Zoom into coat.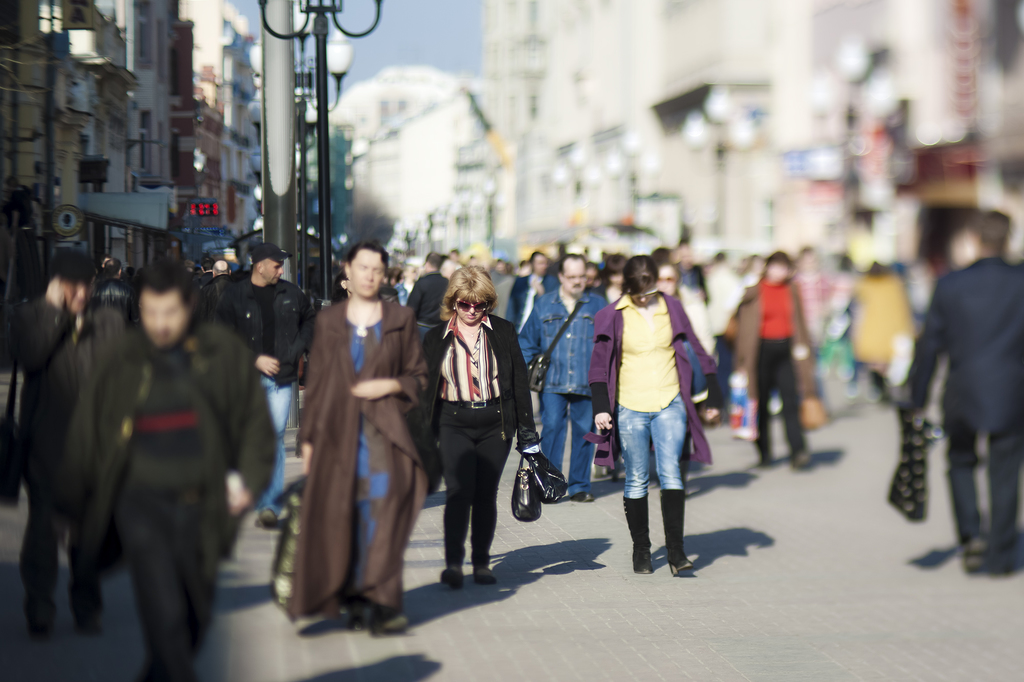
Zoom target: [x1=591, y1=301, x2=716, y2=461].
